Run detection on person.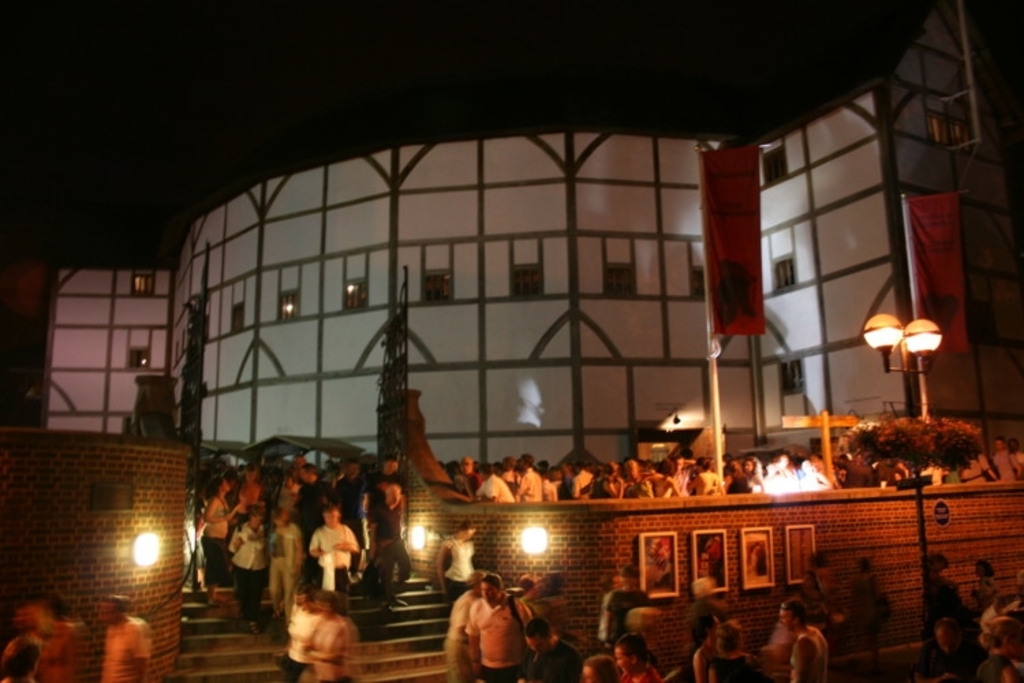
Result: bbox=[274, 451, 310, 508].
